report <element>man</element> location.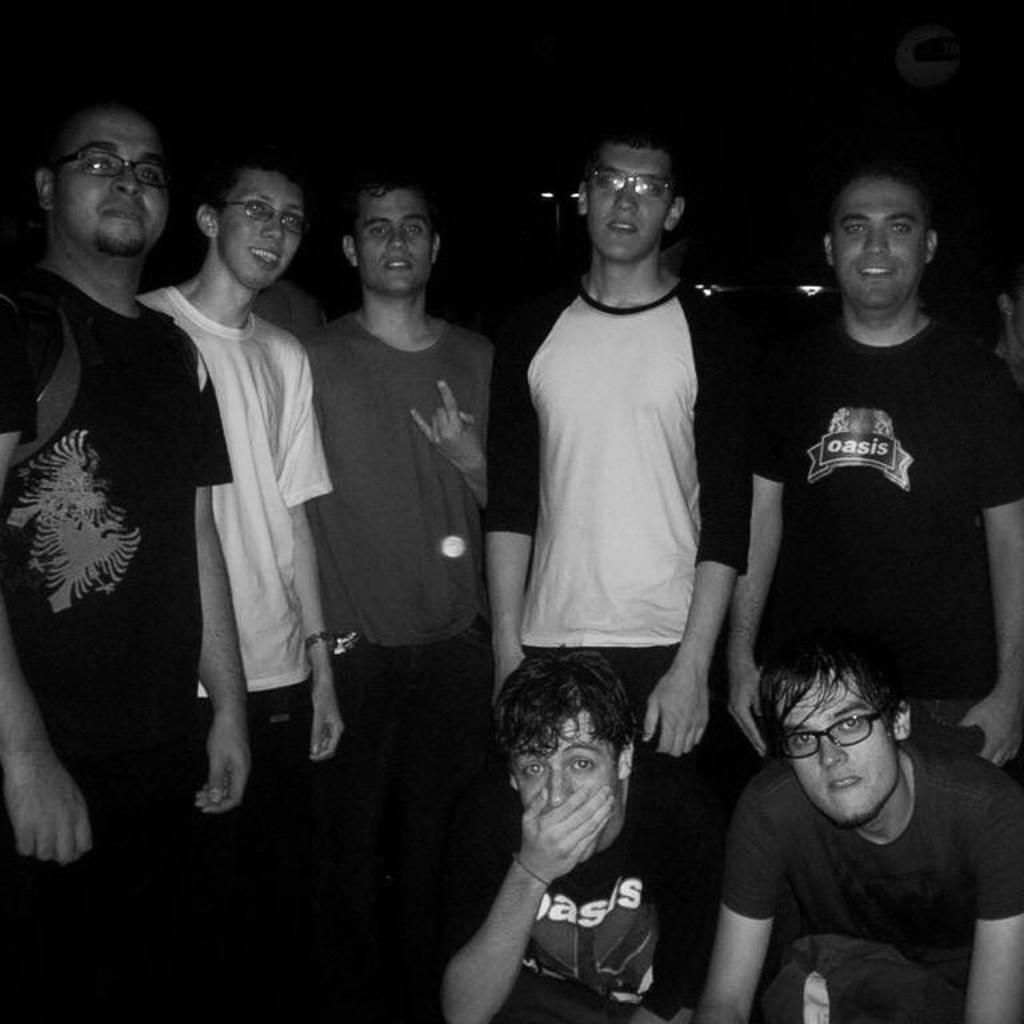
Report: l=714, t=632, r=1022, b=1022.
